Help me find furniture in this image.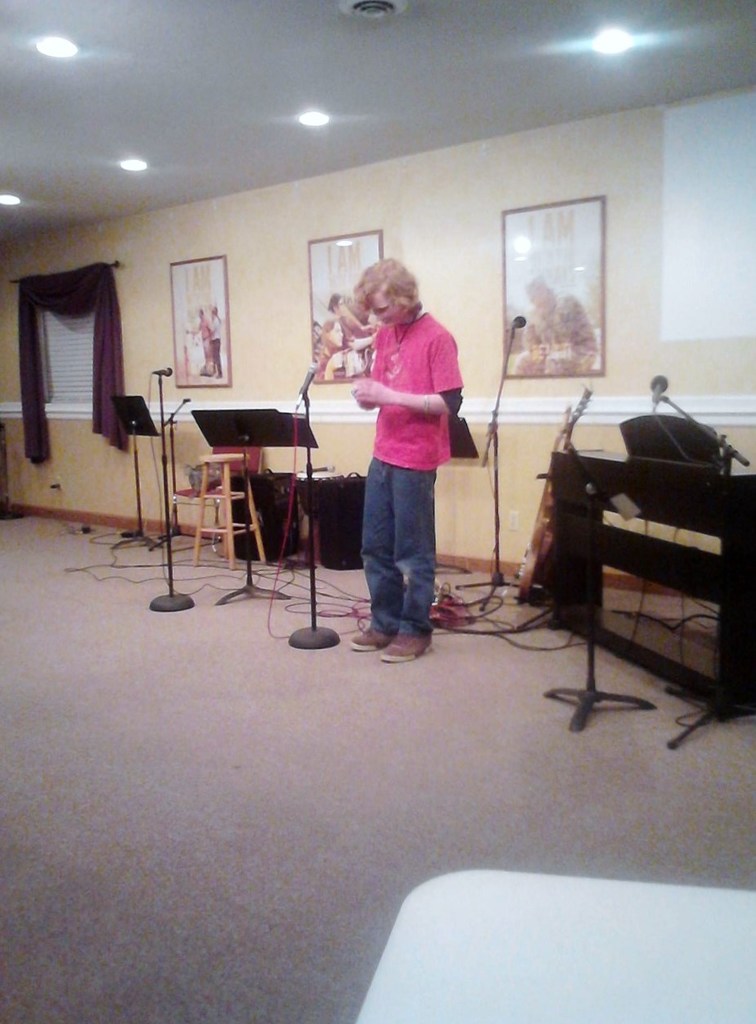
Found it: [360, 868, 755, 1023].
